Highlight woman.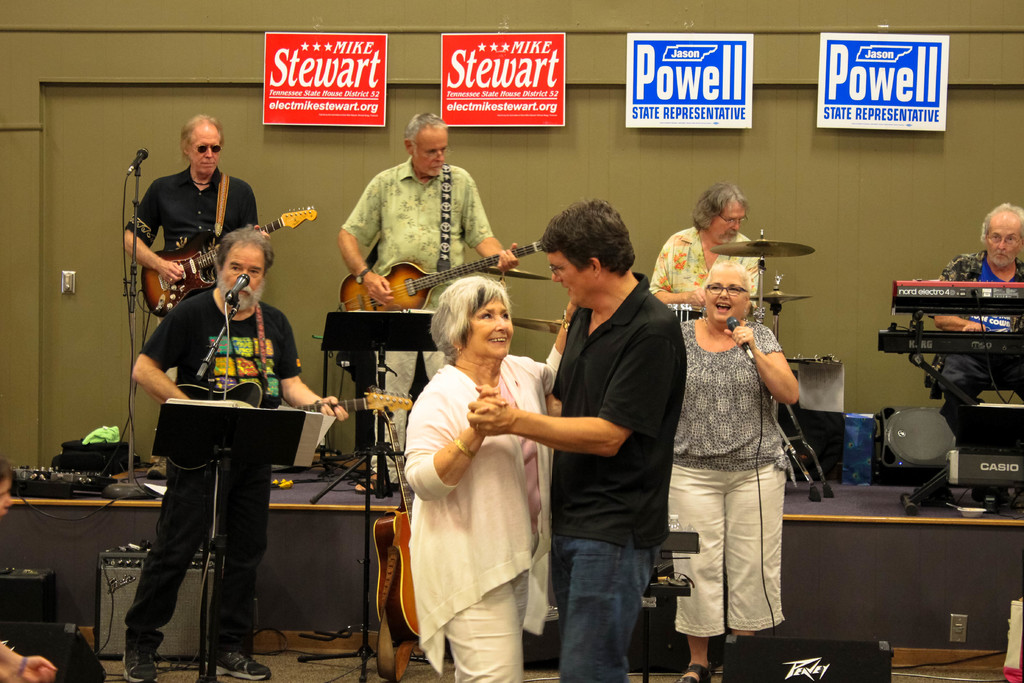
Highlighted region: box=[675, 251, 804, 682].
